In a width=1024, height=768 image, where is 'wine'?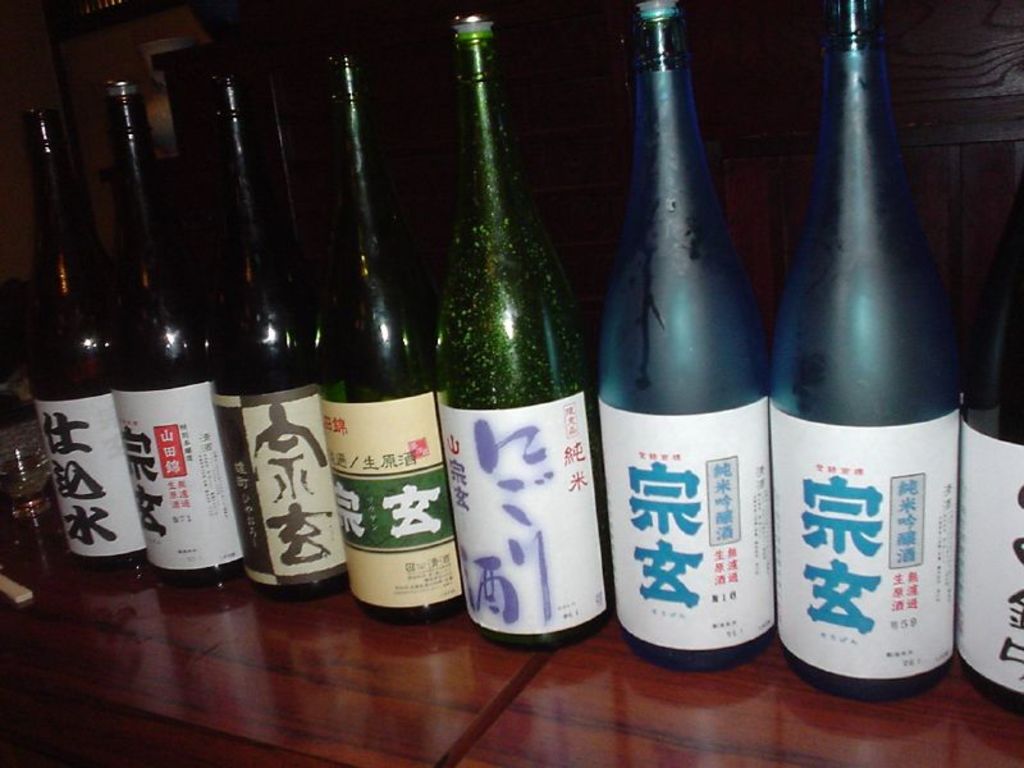
rect(209, 59, 334, 623).
